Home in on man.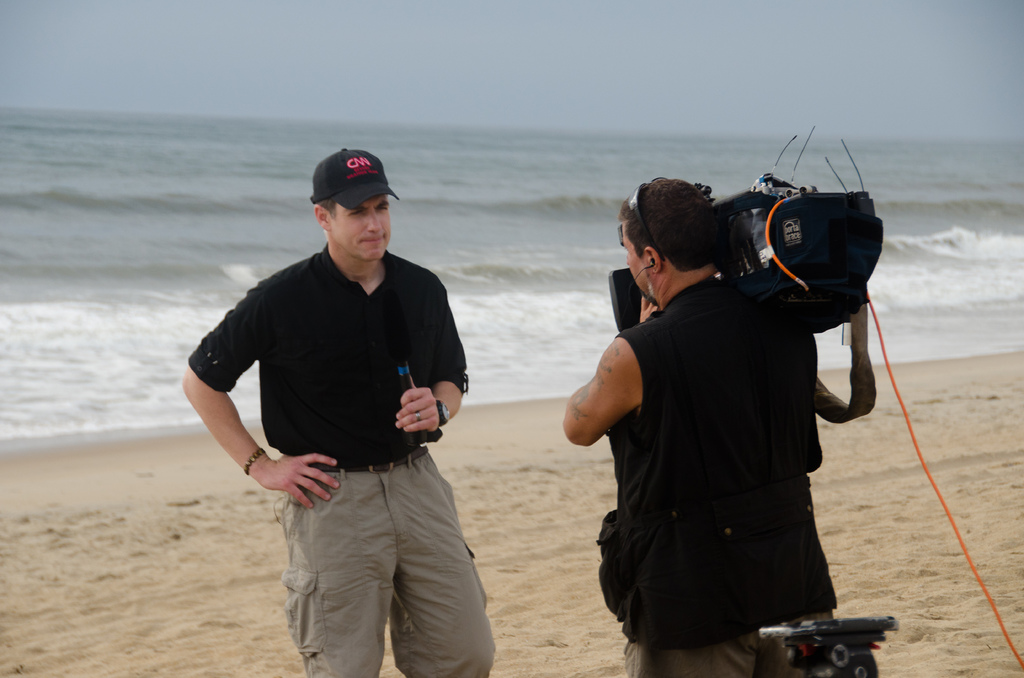
Homed in at x1=561, y1=171, x2=833, y2=677.
